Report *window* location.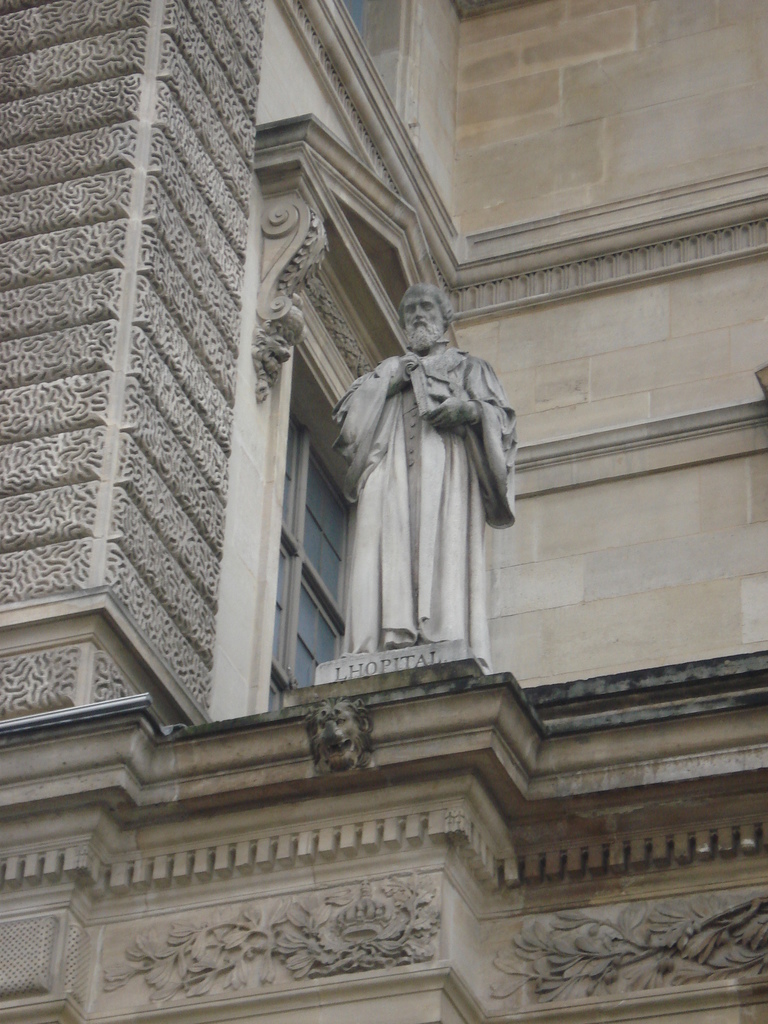
Report: crop(257, 426, 360, 692).
